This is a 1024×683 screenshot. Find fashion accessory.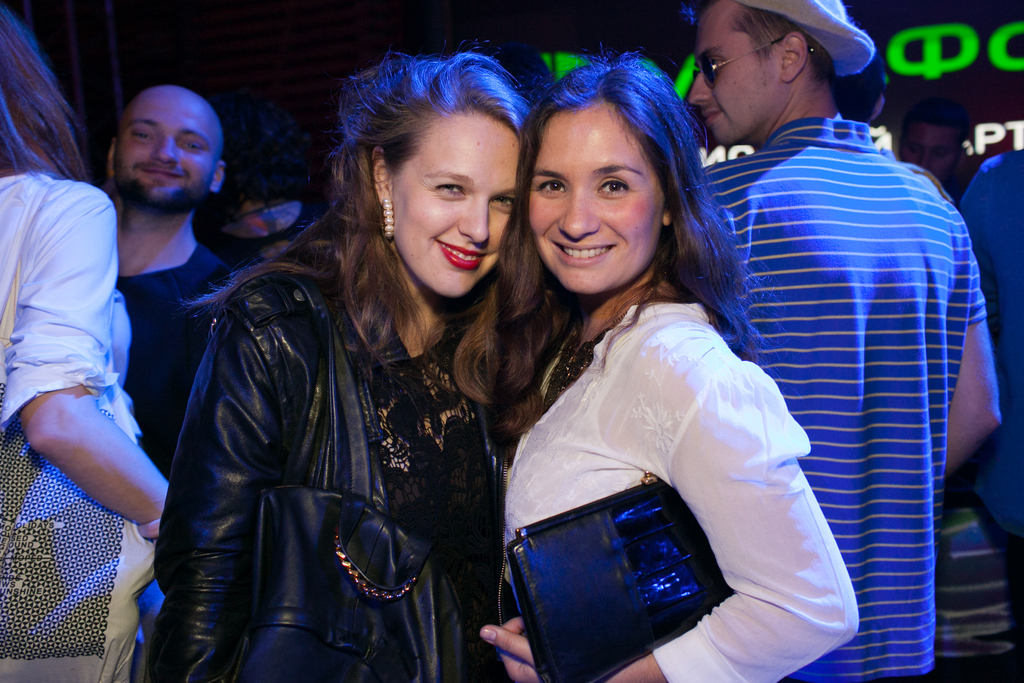
Bounding box: Rect(740, 0, 872, 77).
